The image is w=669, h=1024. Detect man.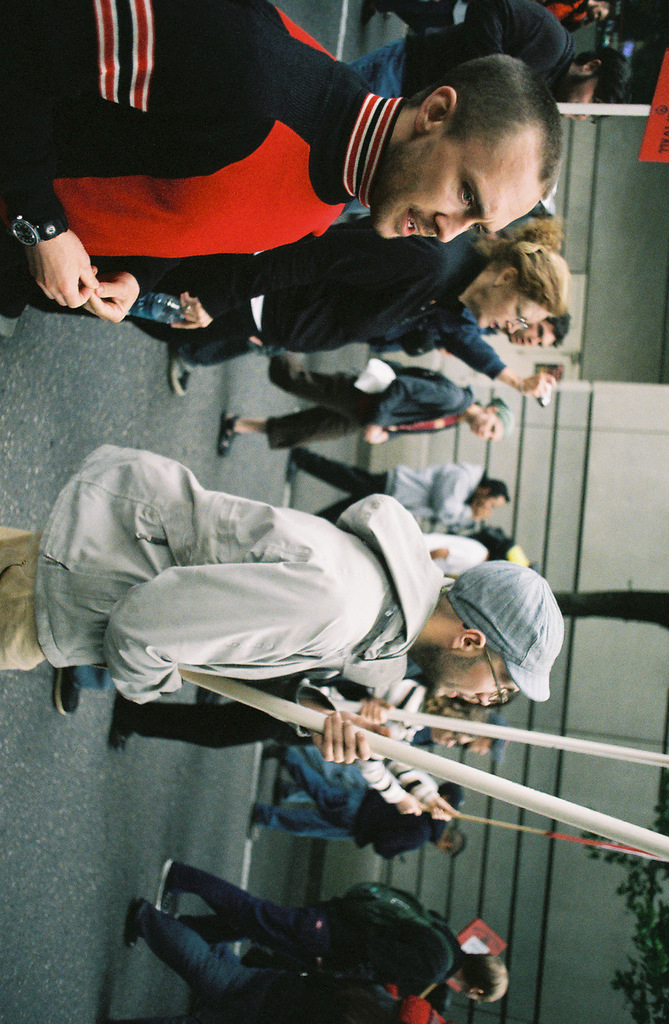
Detection: bbox=(0, 0, 568, 328).
